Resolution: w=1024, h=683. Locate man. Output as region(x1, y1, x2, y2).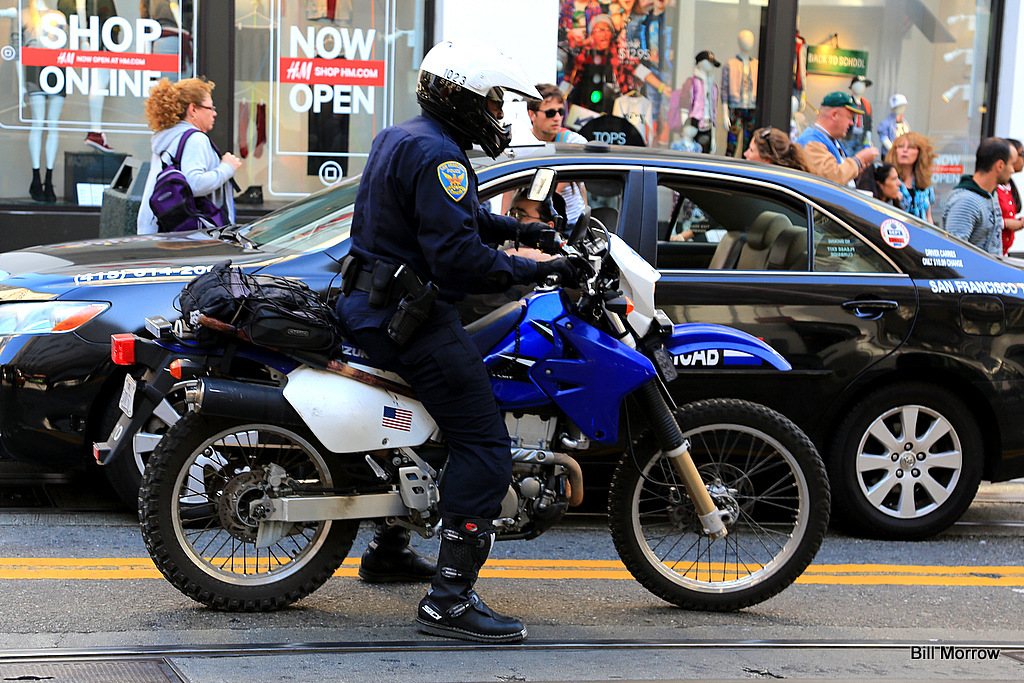
region(792, 86, 879, 192).
